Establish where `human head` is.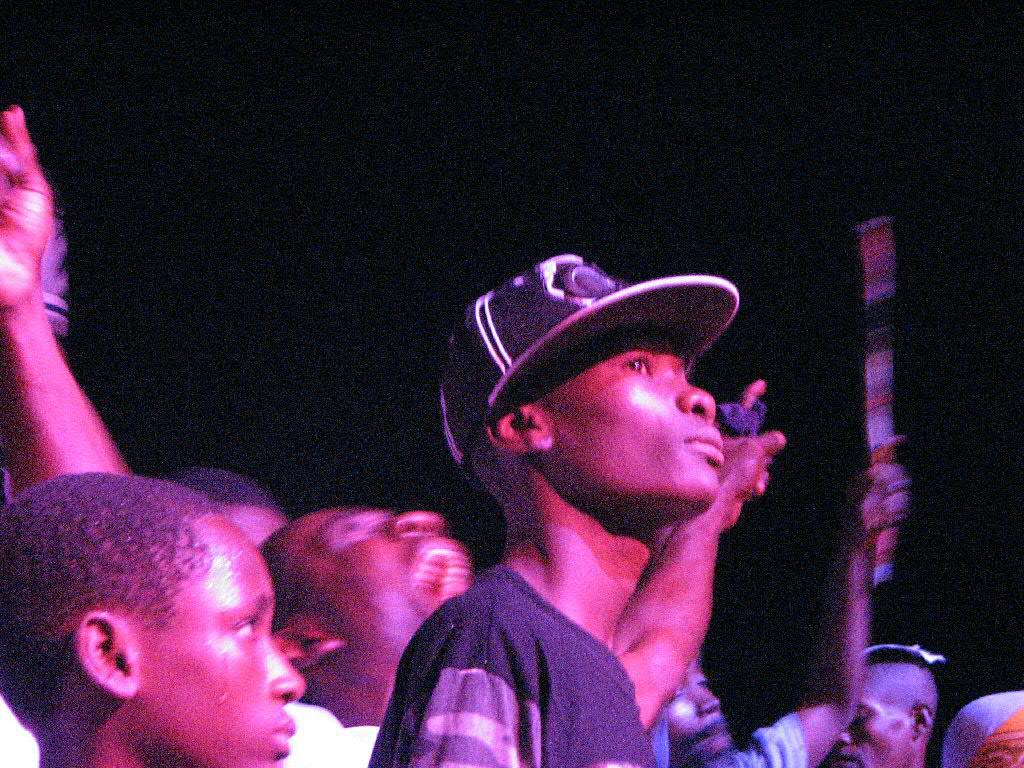
Established at (172, 470, 286, 548).
